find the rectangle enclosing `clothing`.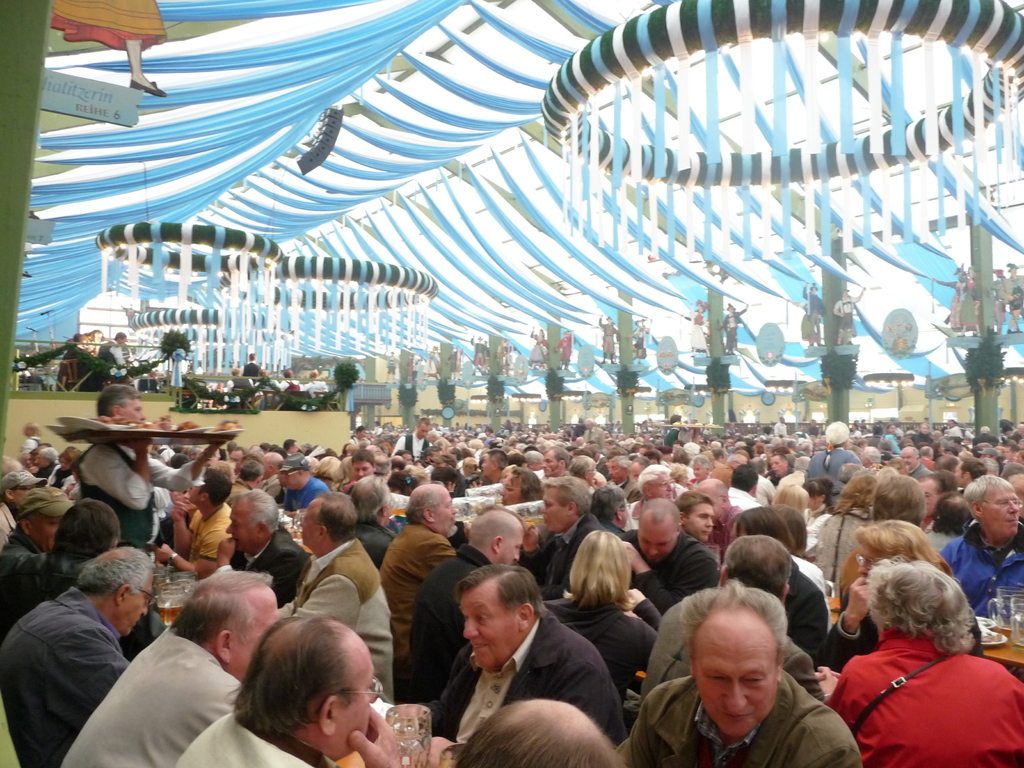
(728,487,761,511).
